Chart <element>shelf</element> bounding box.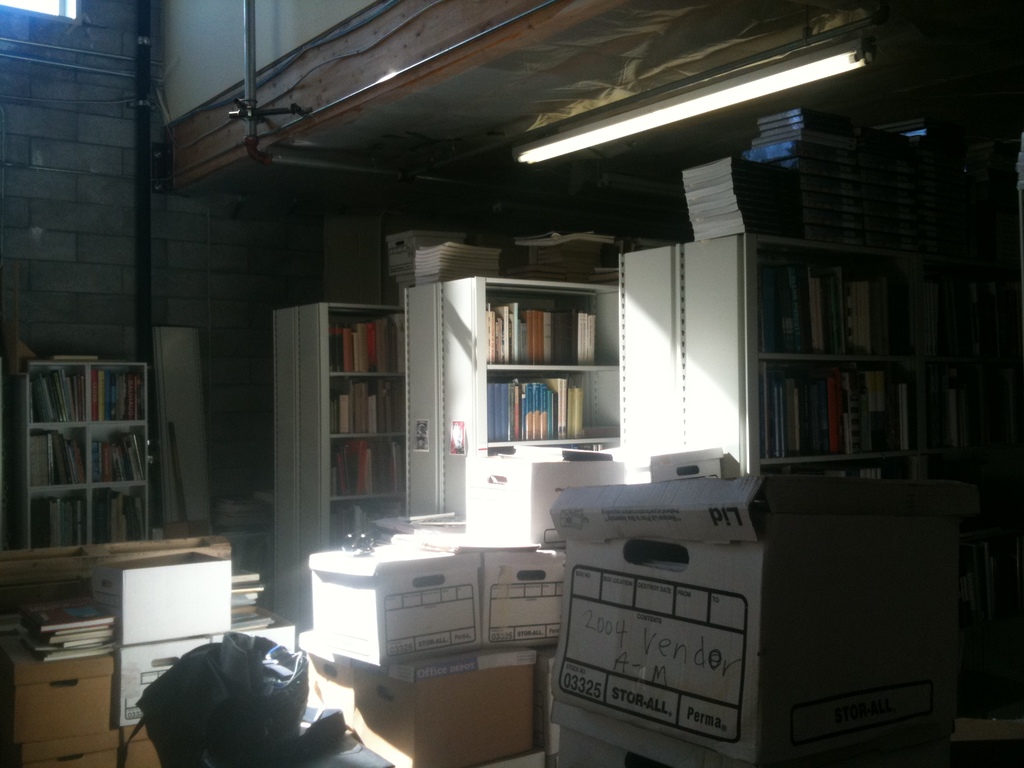
Charted: 271/296/409/643.
